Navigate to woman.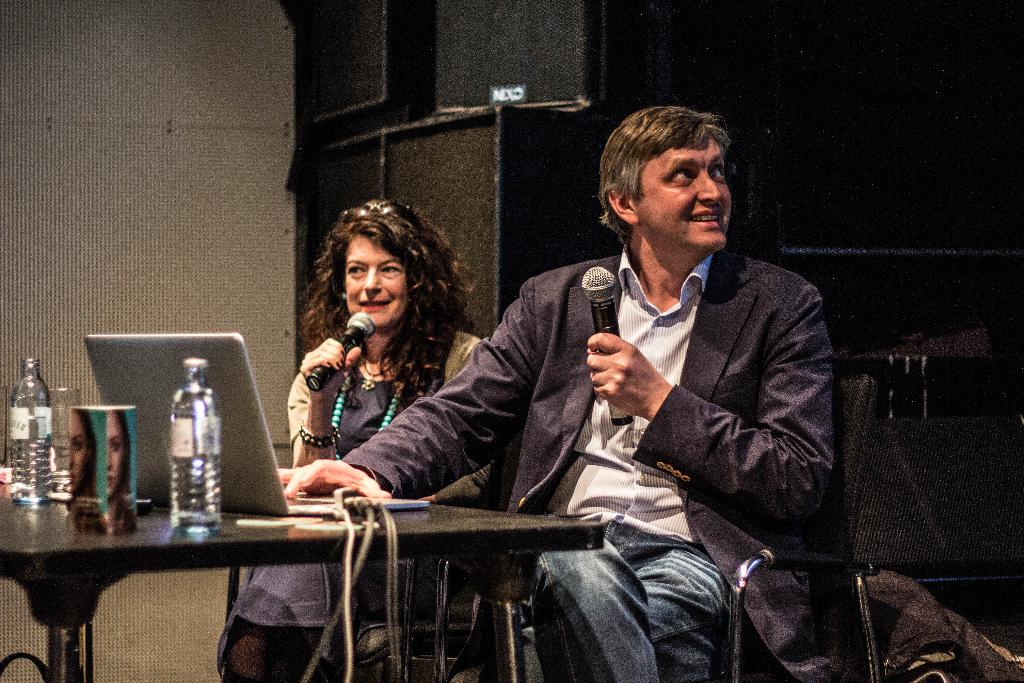
Navigation target: l=216, t=198, r=502, b=682.
